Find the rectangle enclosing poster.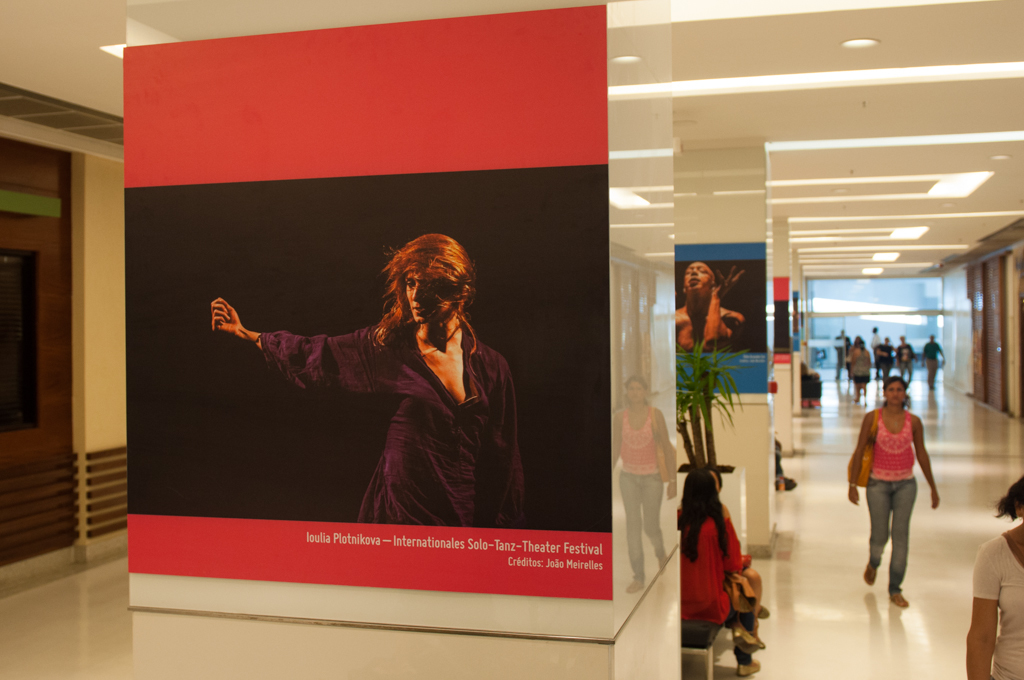
<region>776, 276, 792, 365</region>.
